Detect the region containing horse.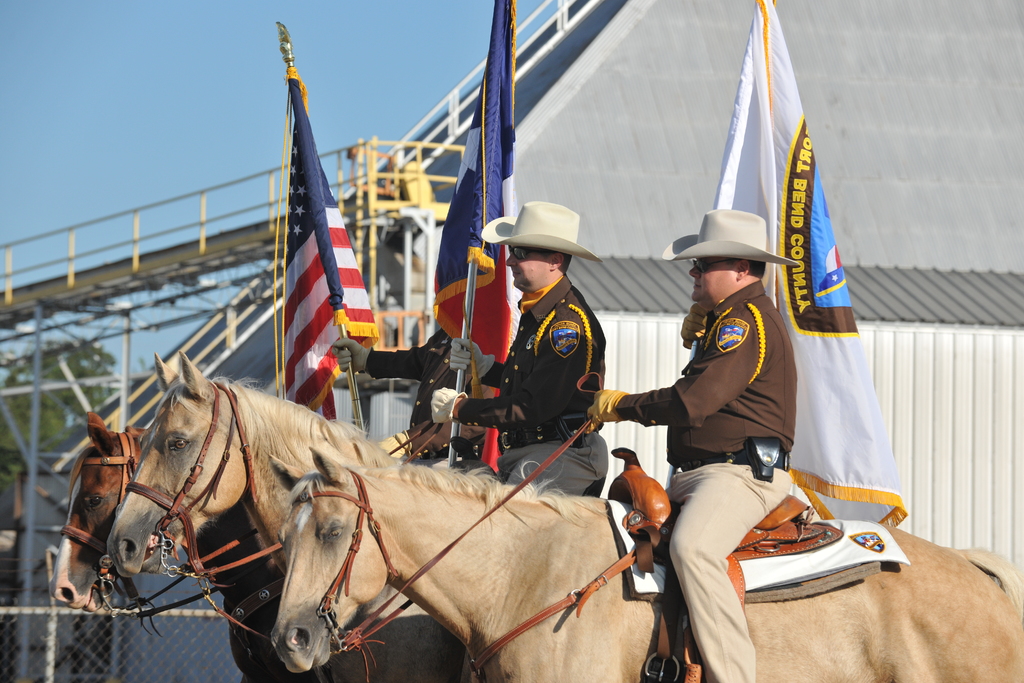
268 443 1023 679.
